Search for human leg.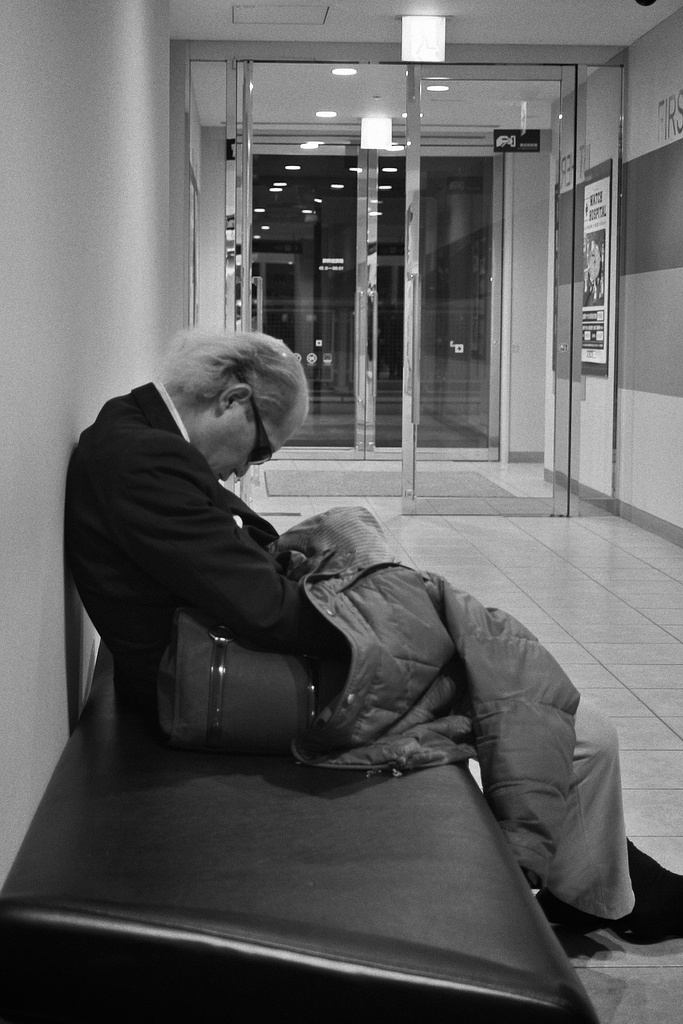
Found at left=561, top=701, right=682, bottom=951.
